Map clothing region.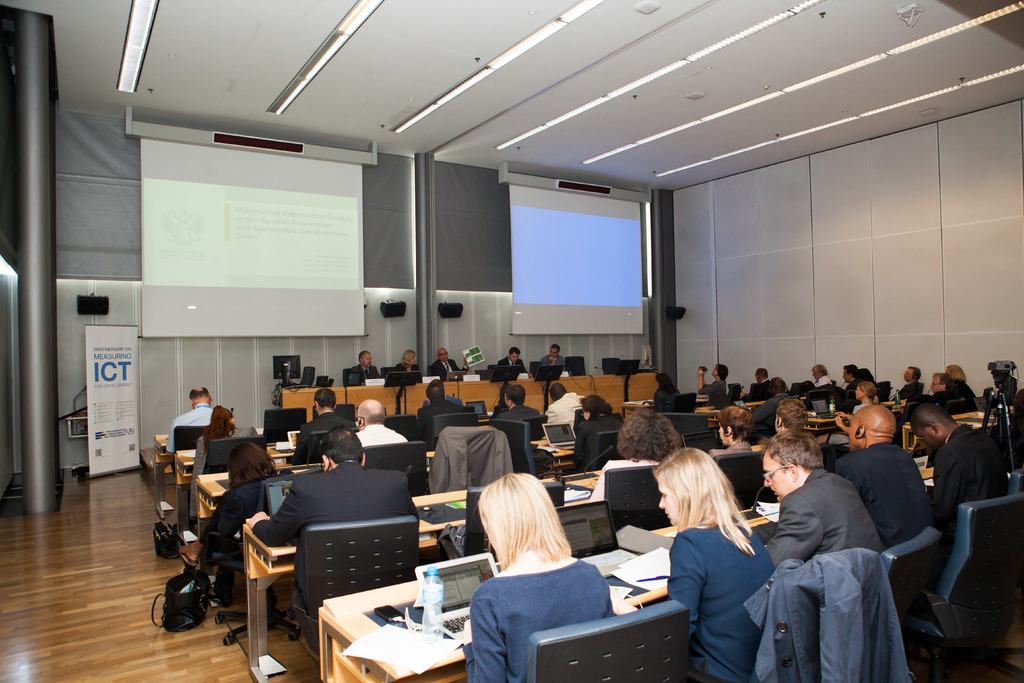
Mapped to box=[812, 372, 835, 394].
